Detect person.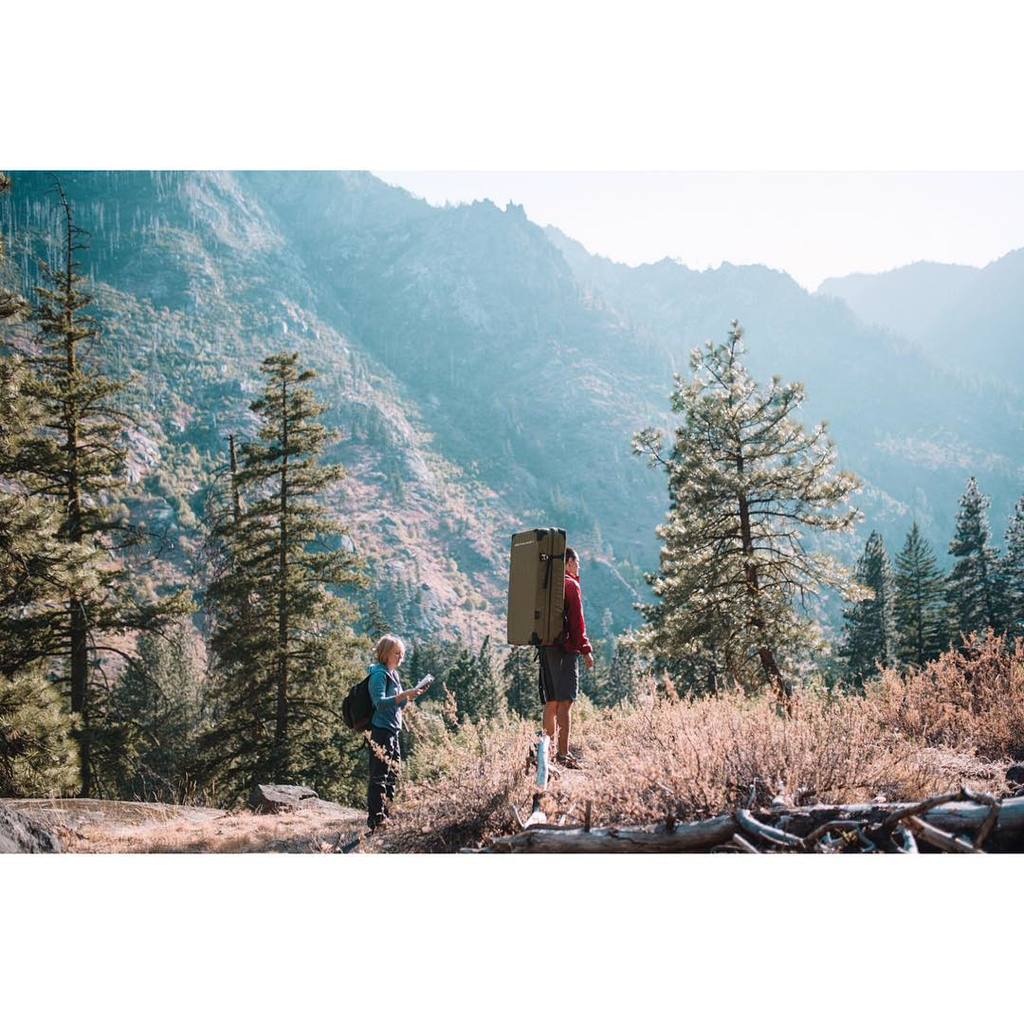
Detected at bbox(538, 545, 596, 772).
